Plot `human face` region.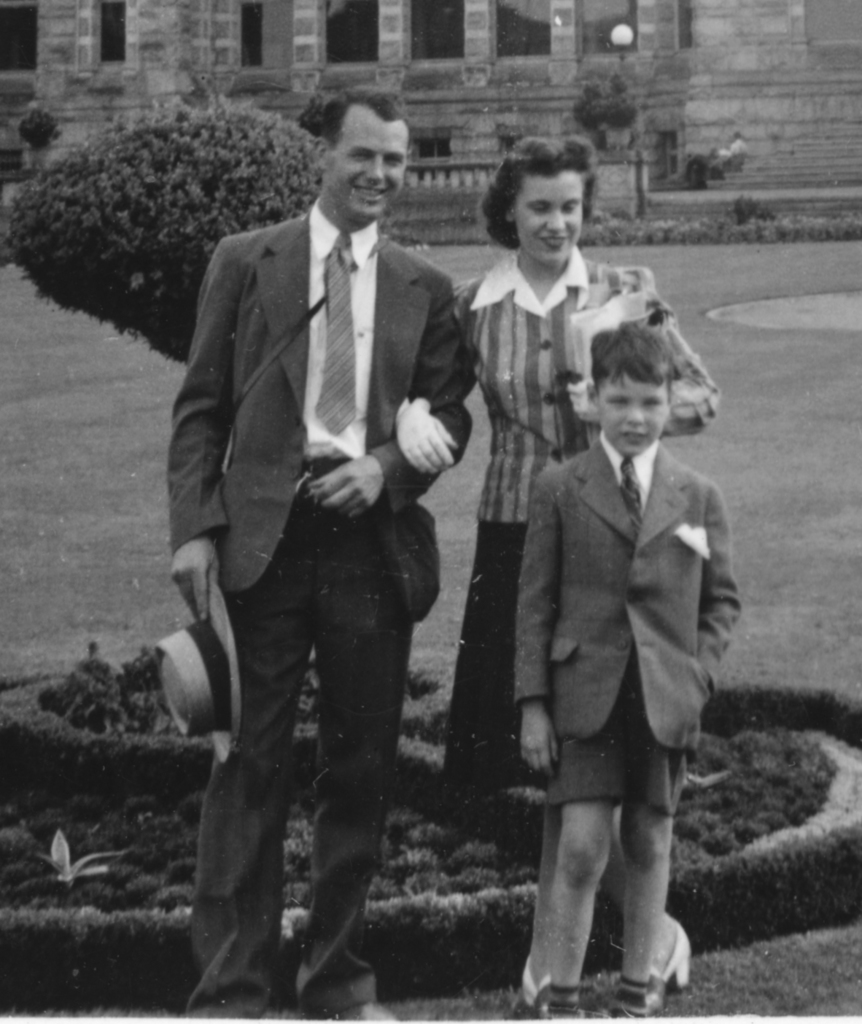
Plotted at x1=325, y1=98, x2=408, y2=212.
